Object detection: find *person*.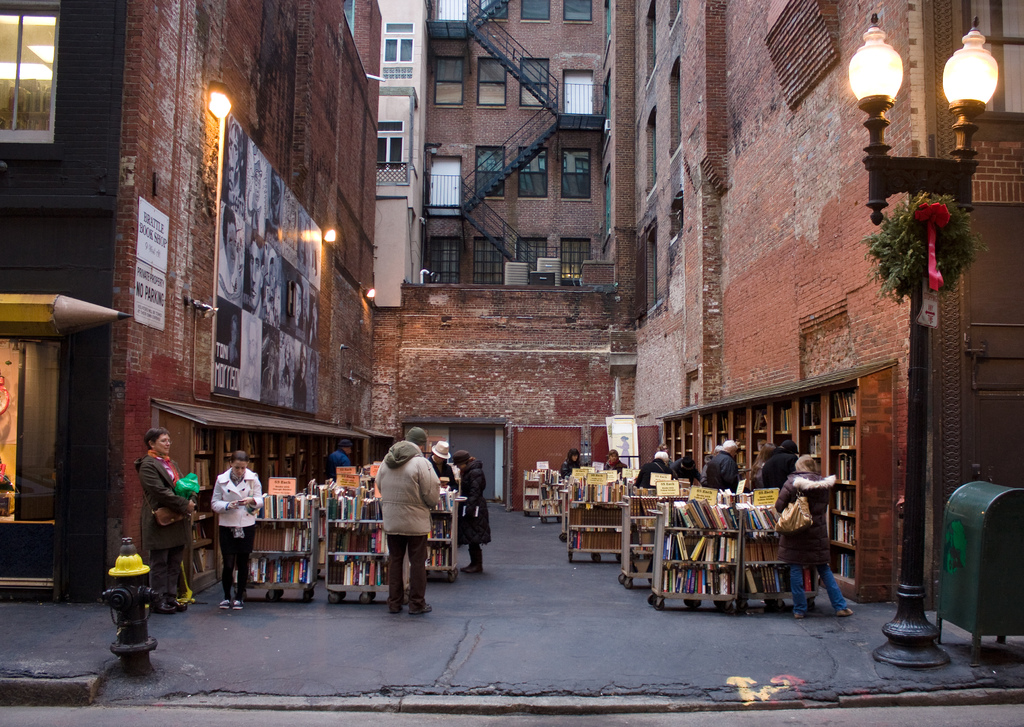
locate(760, 438, 799, 488).
